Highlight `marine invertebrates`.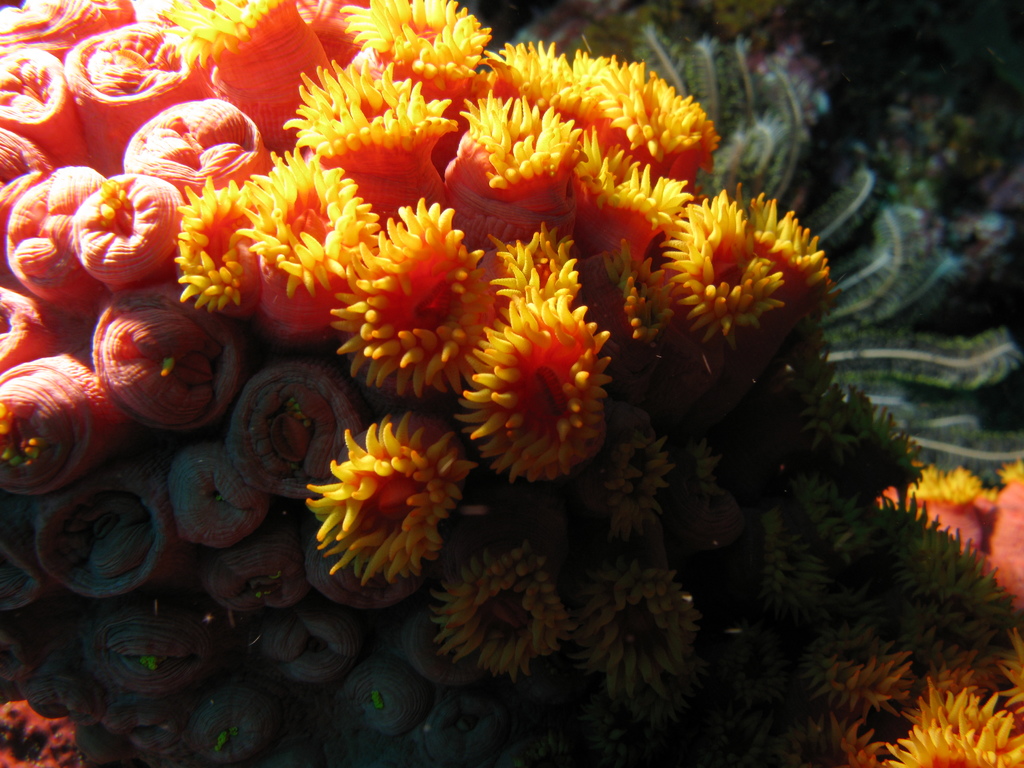
Highlighted region: locate(746, 495, 881, 574).
